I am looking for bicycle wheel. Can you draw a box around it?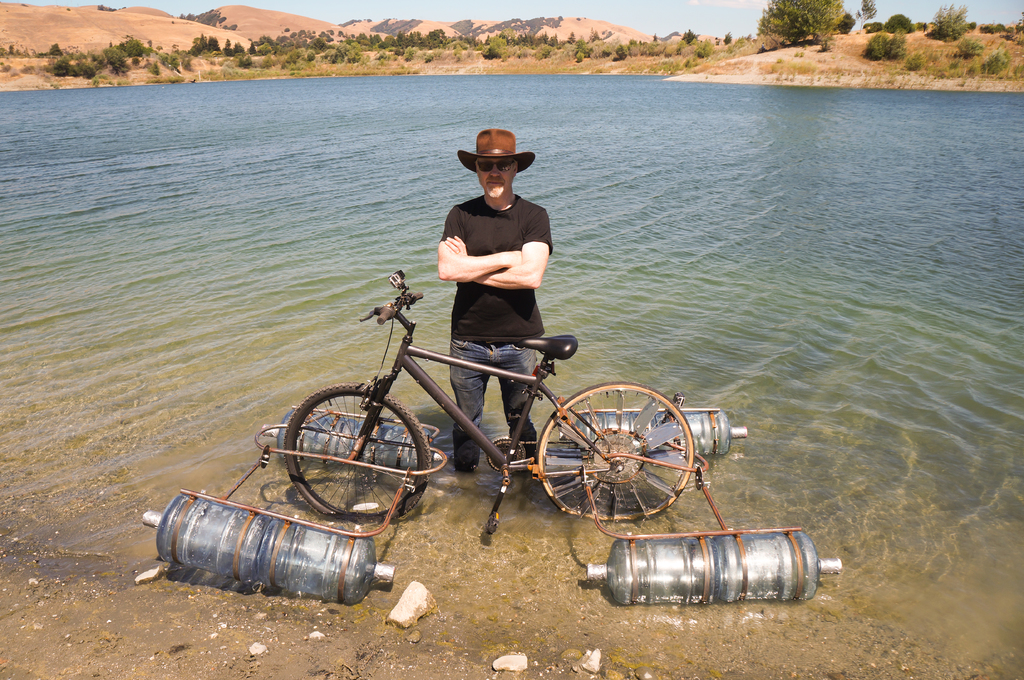
Sure, the bounding box is 545,373,705,540.
